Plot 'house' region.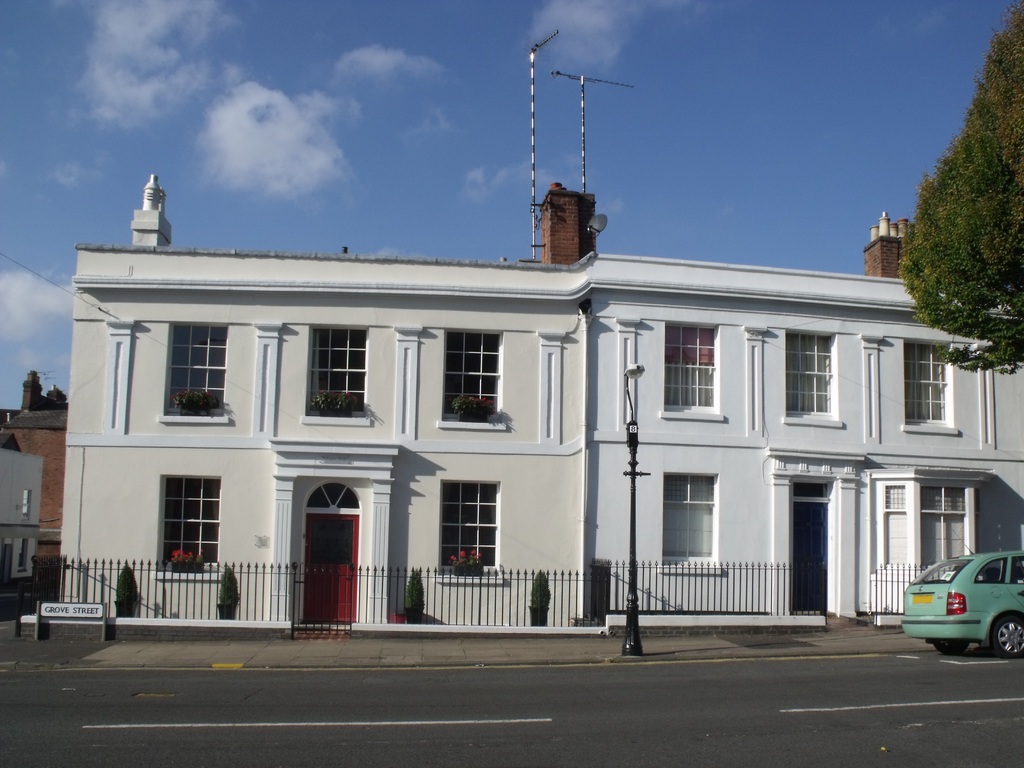
Plotted at 70:179:1023:632.
